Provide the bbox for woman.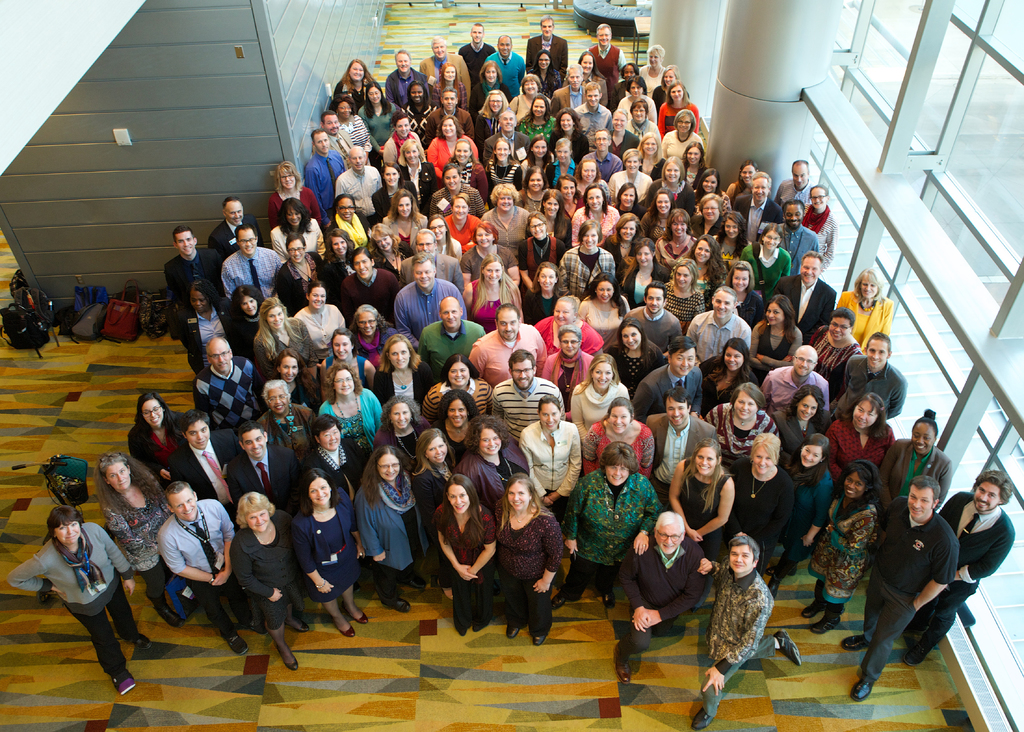
bbox(556, 177, 590, 211).
